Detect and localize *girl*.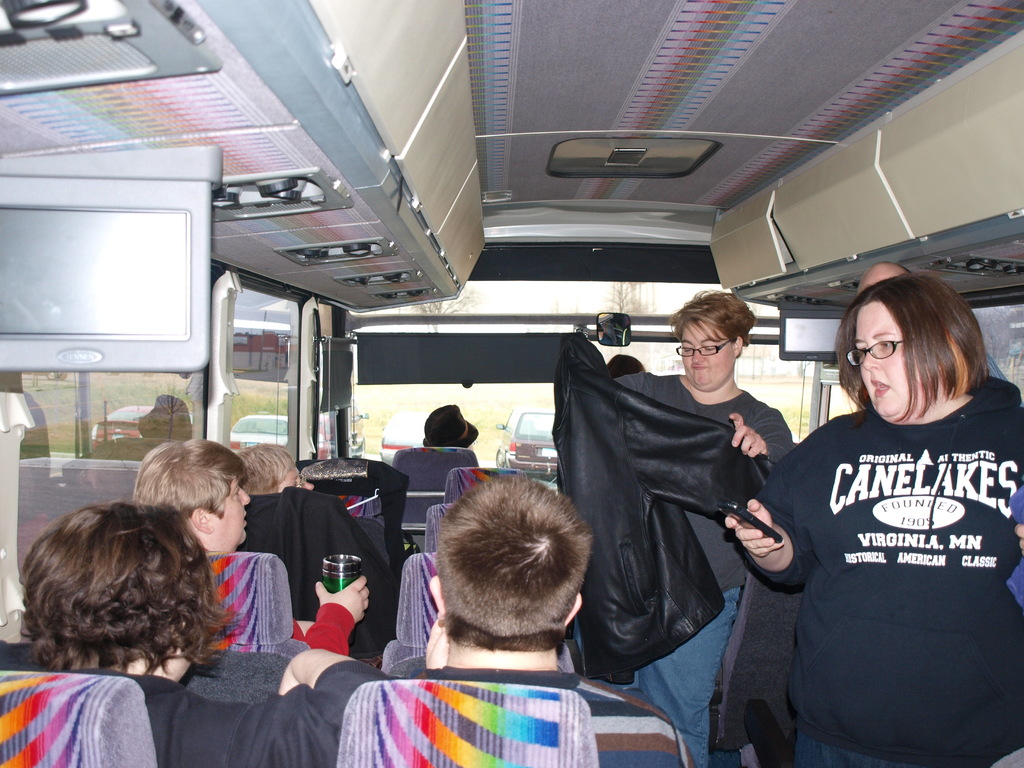
Localized at (16,500,401,767).
